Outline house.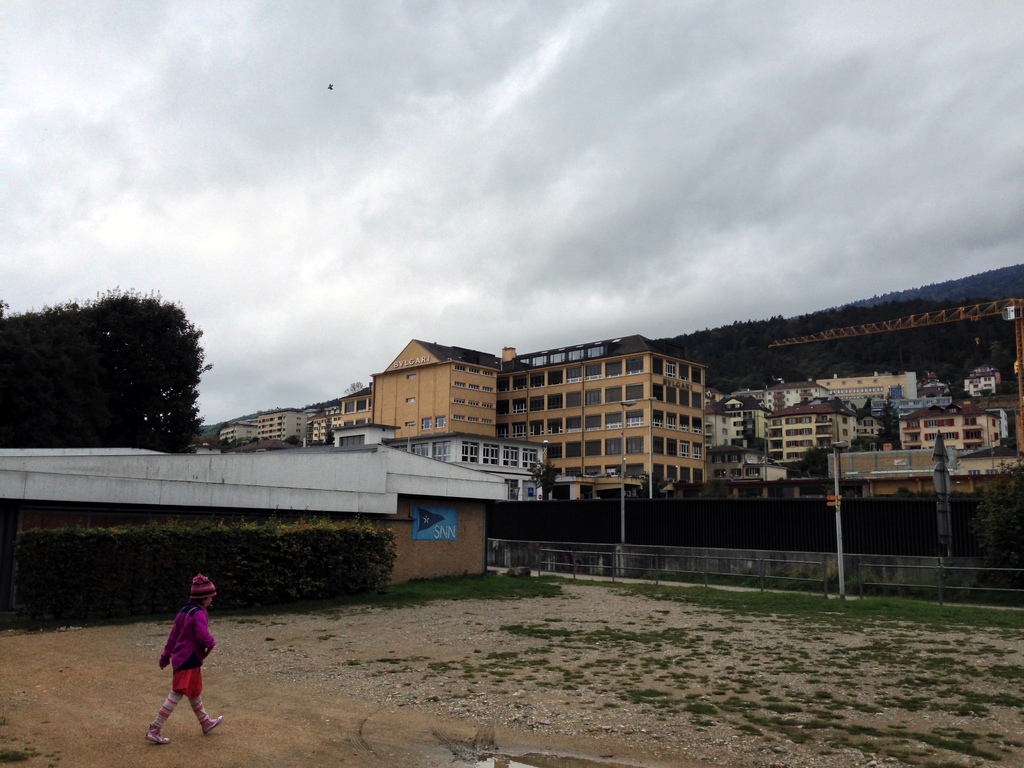
Outline: box=[962, 367, 991, 392].
